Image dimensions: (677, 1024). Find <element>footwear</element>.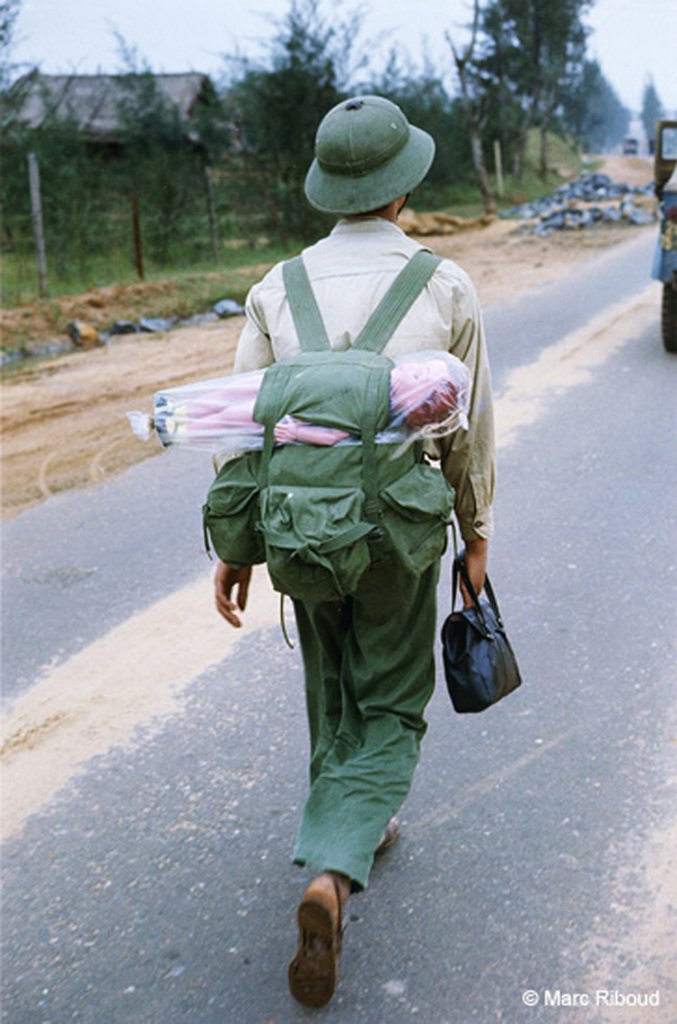
rect(376, 812, 404, 858).
